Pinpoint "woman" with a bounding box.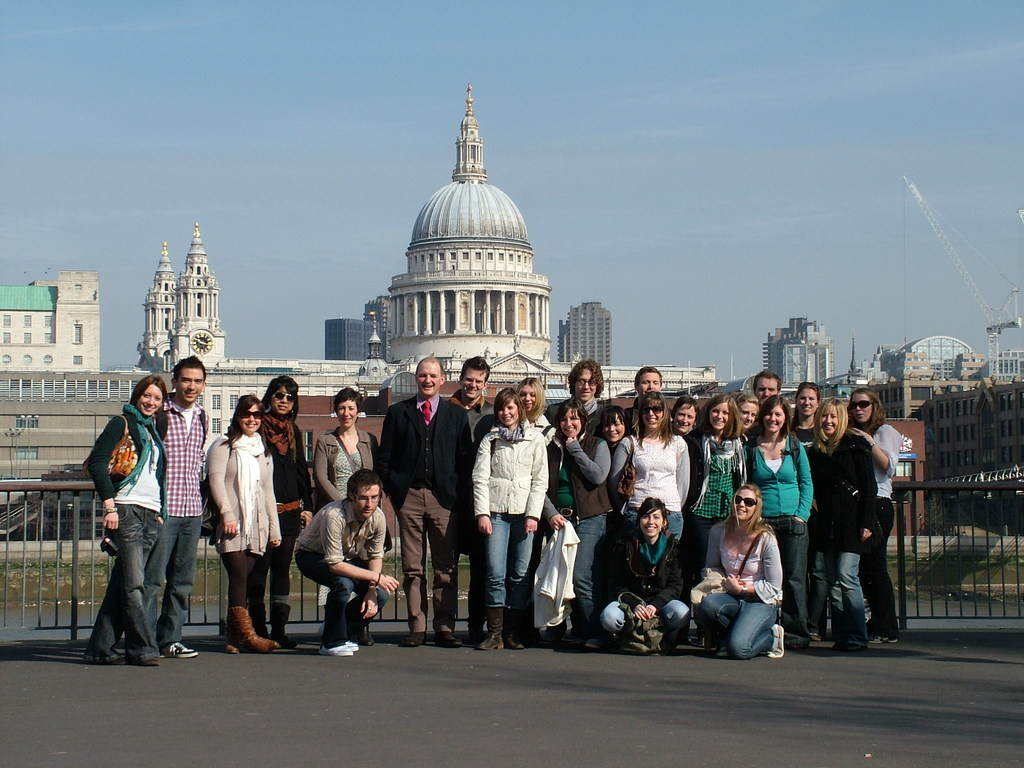
[x1=301, y1=386, x2=386, y2=646].
